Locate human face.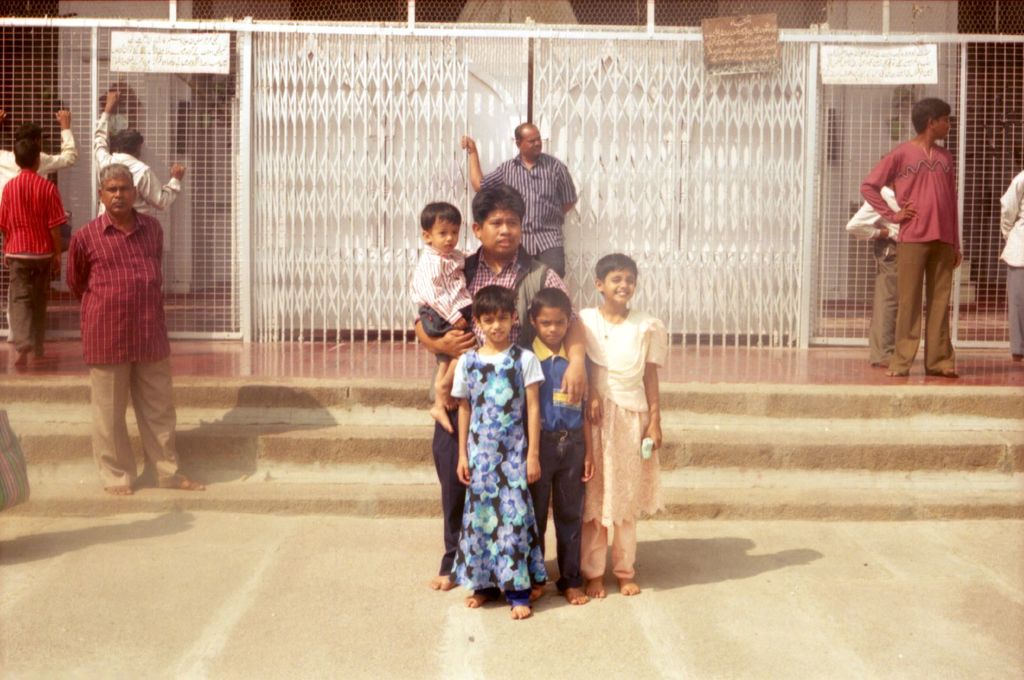
Bounding box: box(476, 211, 520, 252).
